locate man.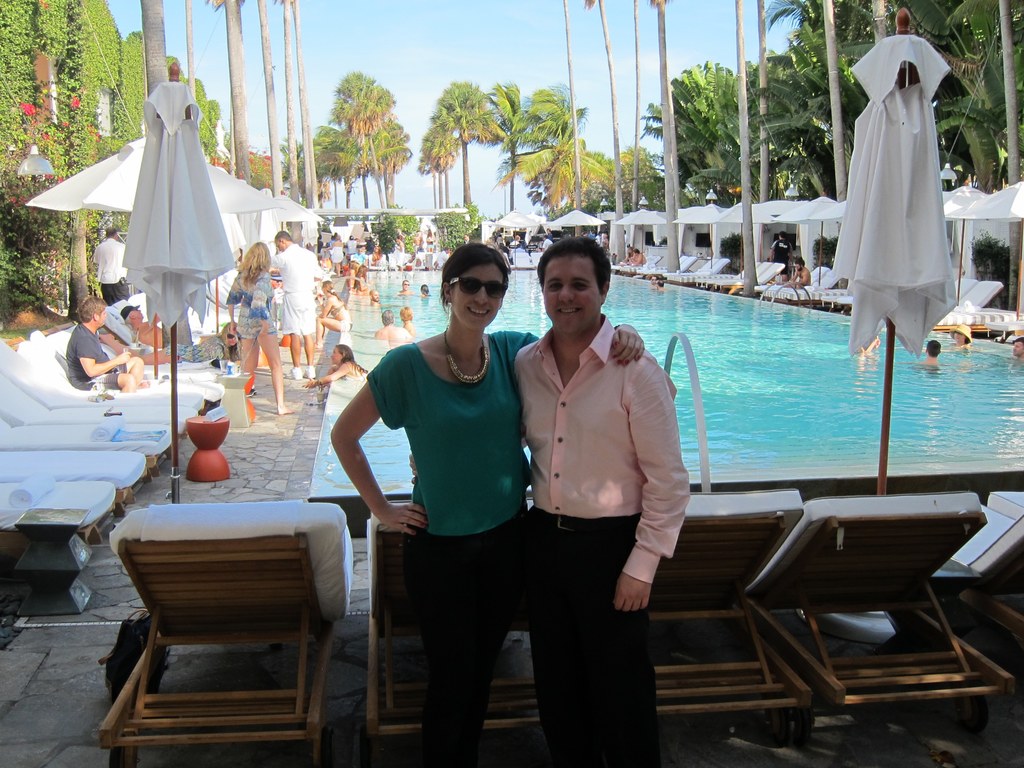
Bounding box: detection(91, 228, 134, 297).
